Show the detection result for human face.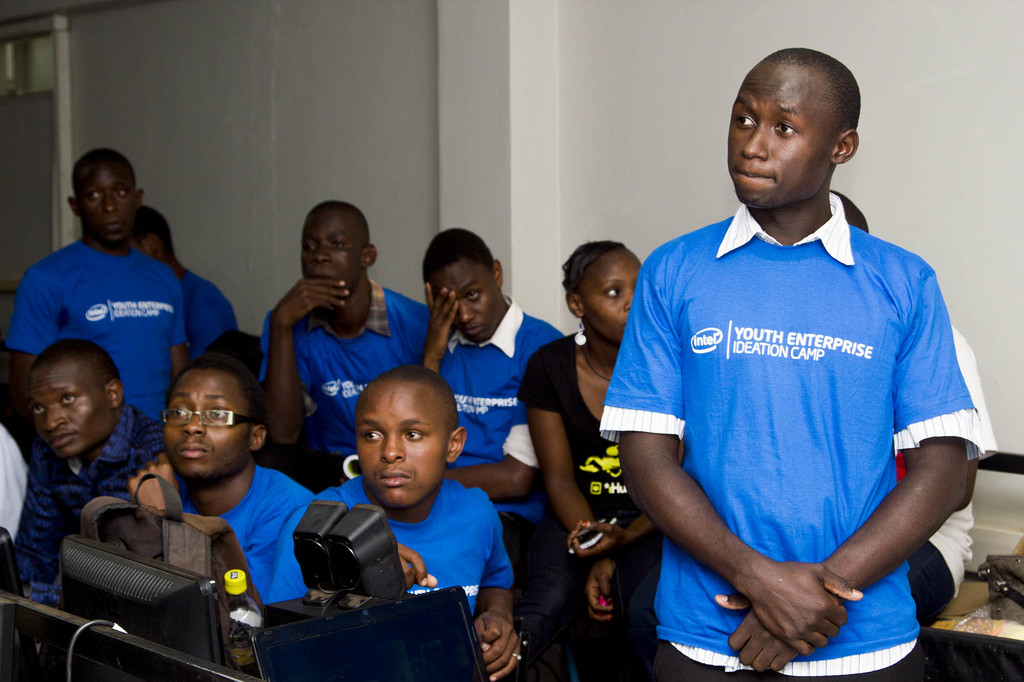
Rect(579, 246, 637, 336).
